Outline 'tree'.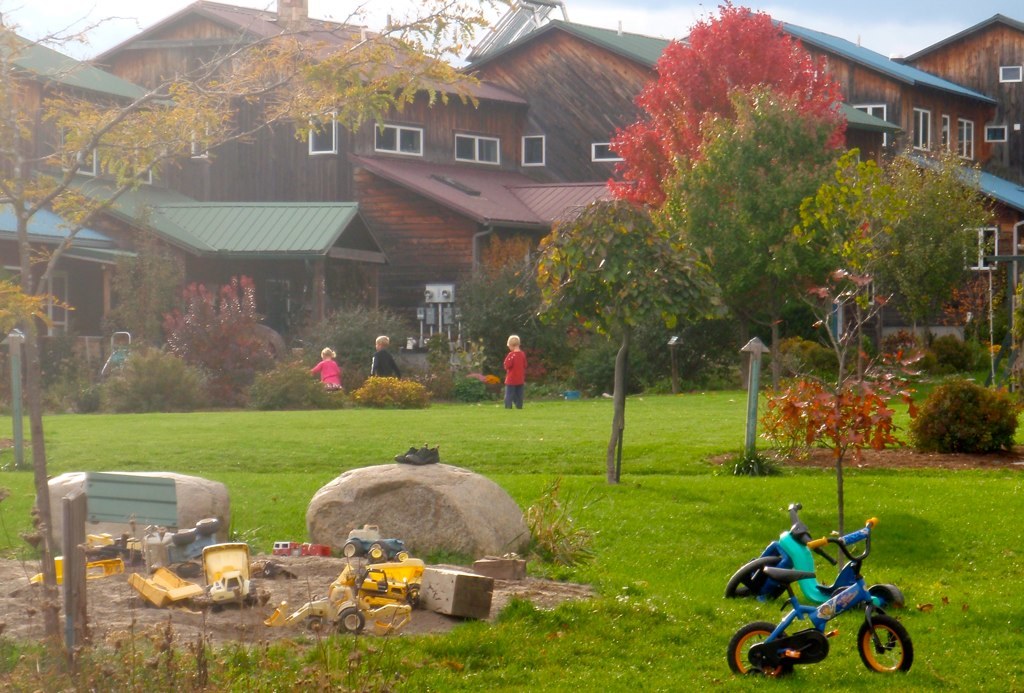
Outline: box(655, 76, 855, 388).
